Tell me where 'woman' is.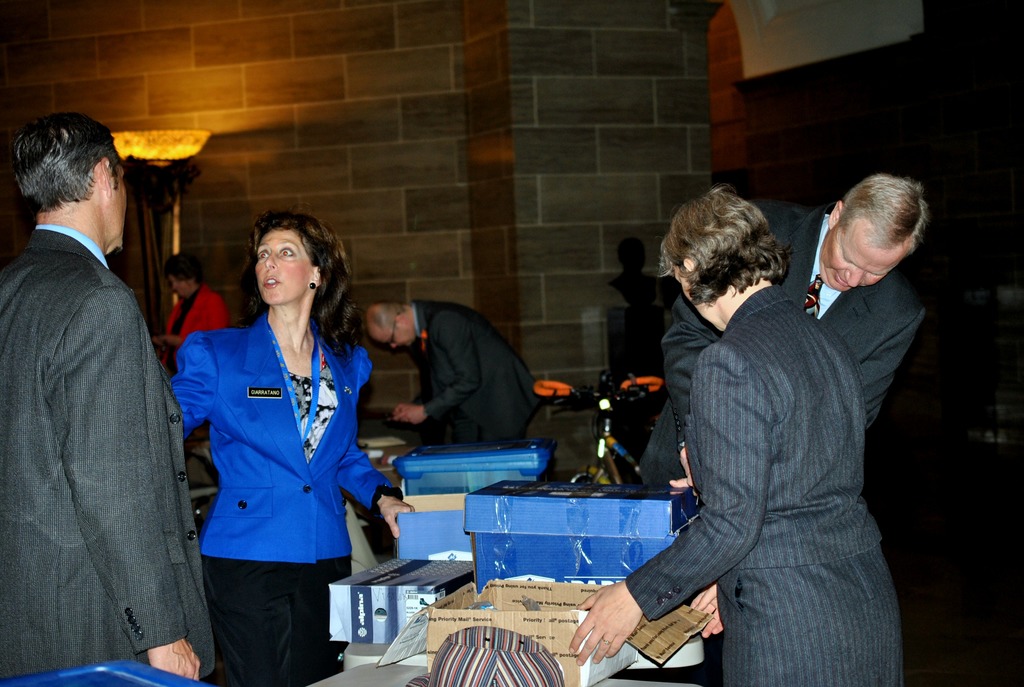
'woman' is at (left=158, top=257, right=229, bottom=385).
